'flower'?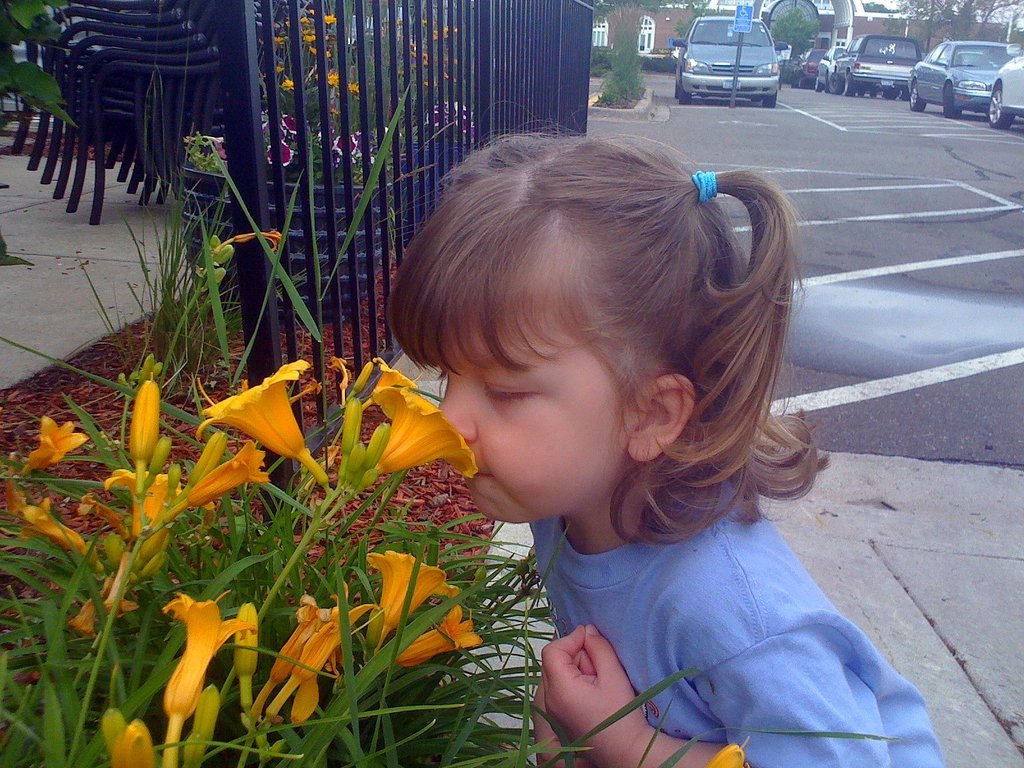
(126,376,159,478)
